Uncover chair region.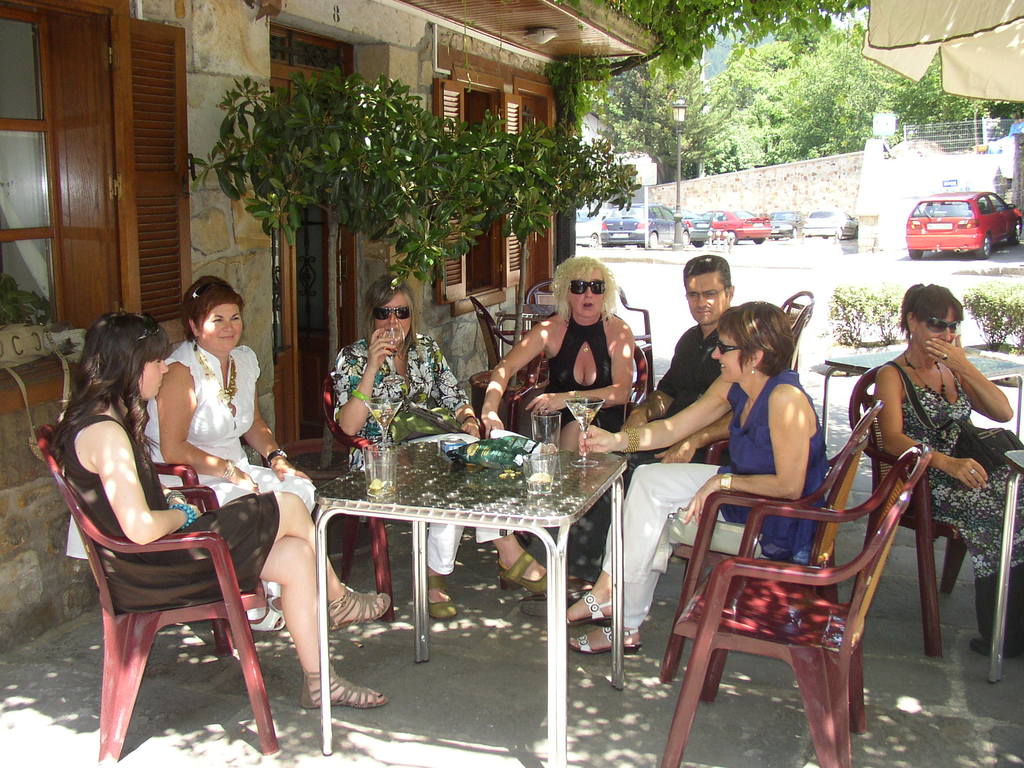
Uncovered: crop(789, 304, 810, 369).
